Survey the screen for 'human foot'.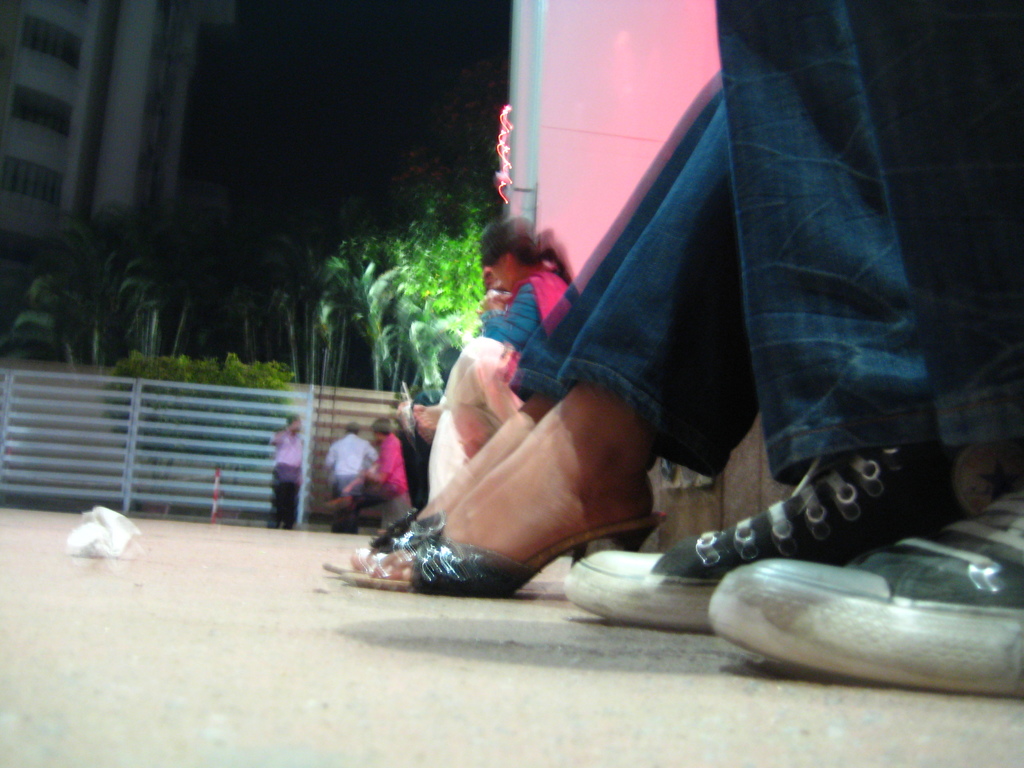
Survey found: bbox(367, 359, 692, 601).
